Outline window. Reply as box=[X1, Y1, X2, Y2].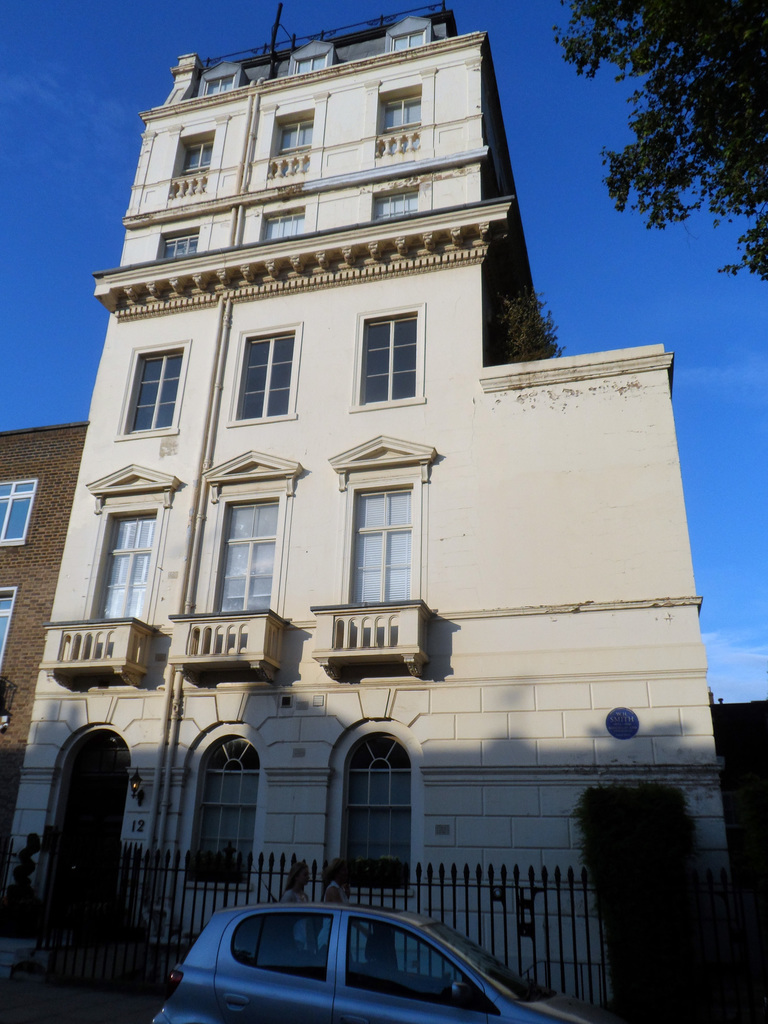
box=[184, 730, 264, 886].
